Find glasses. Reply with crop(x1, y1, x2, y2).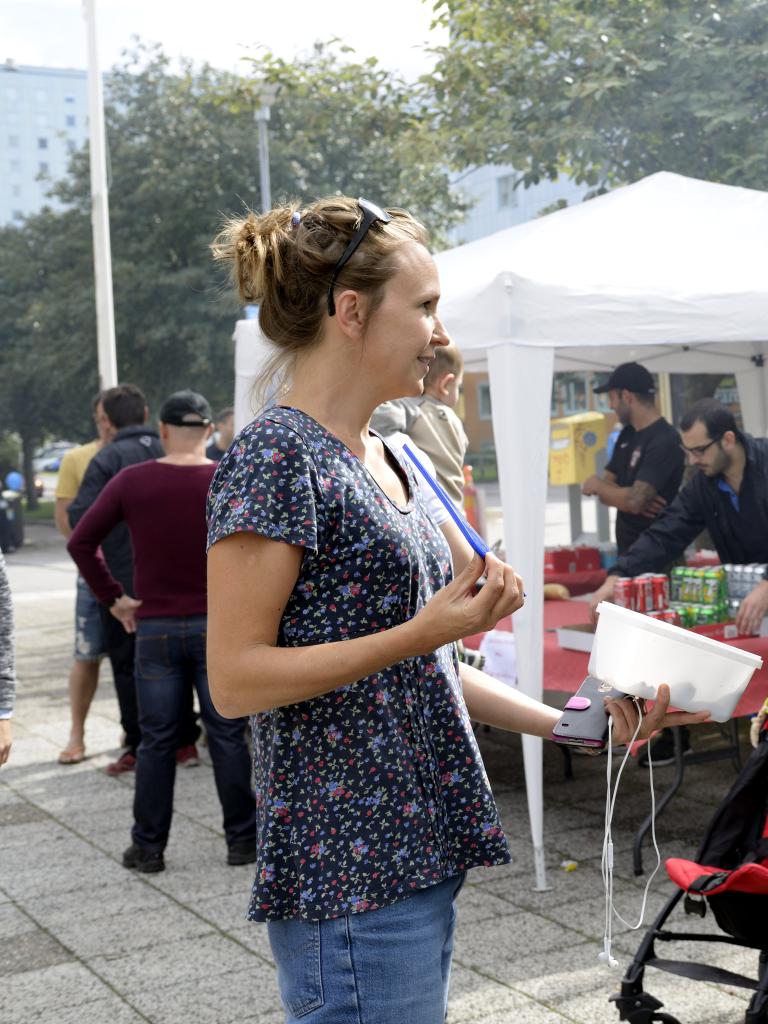
crop(677, 438, 719, 458).
